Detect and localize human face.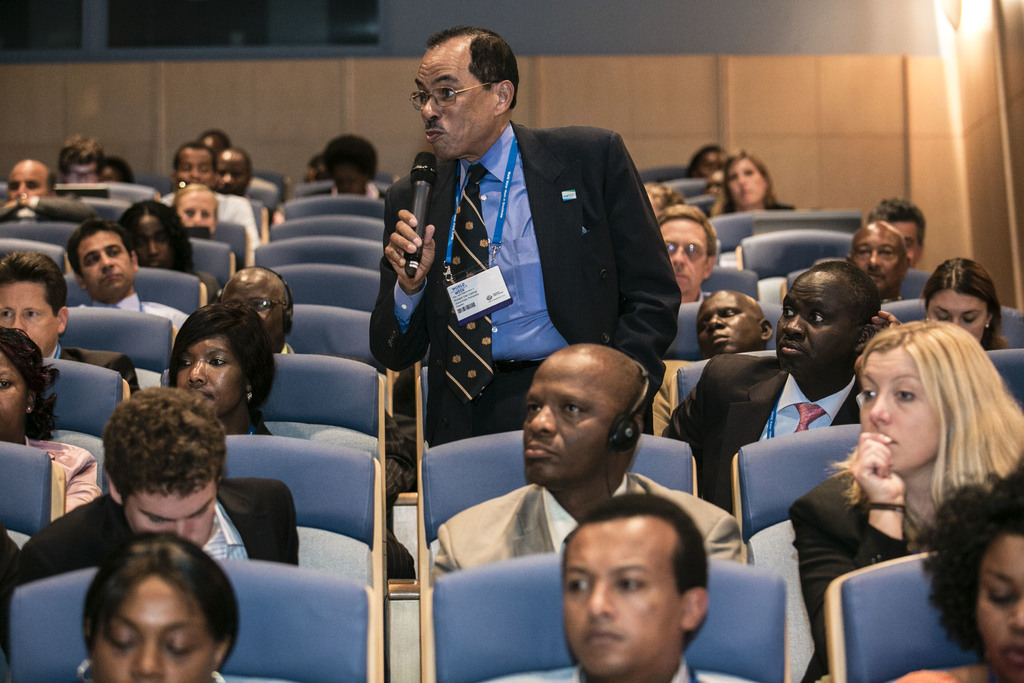
Localized at [176, 192, 218, 226].
